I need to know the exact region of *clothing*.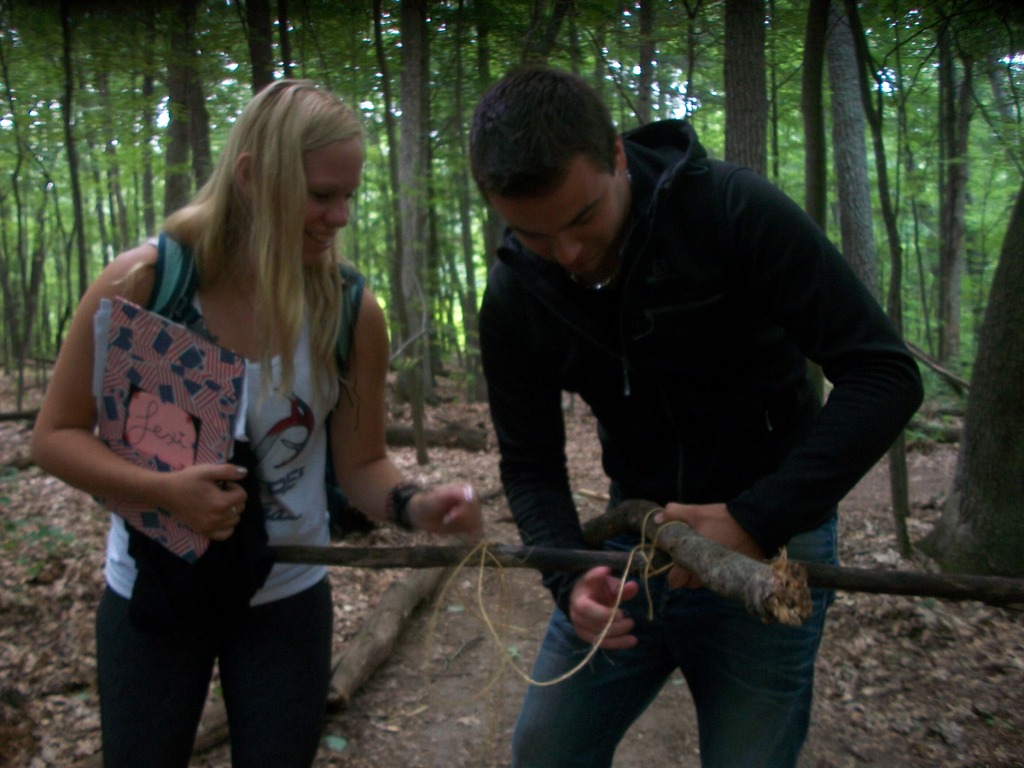
Region: Rect(95, 227, 372, 765).
